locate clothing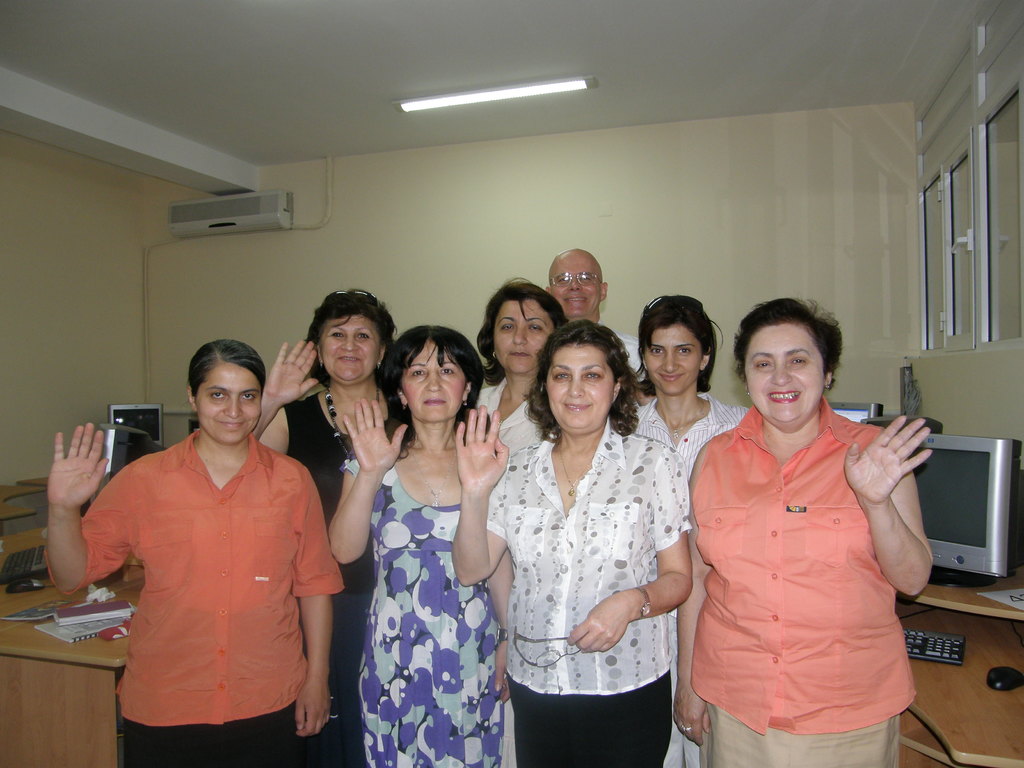
(486, 425, 692, 764)
